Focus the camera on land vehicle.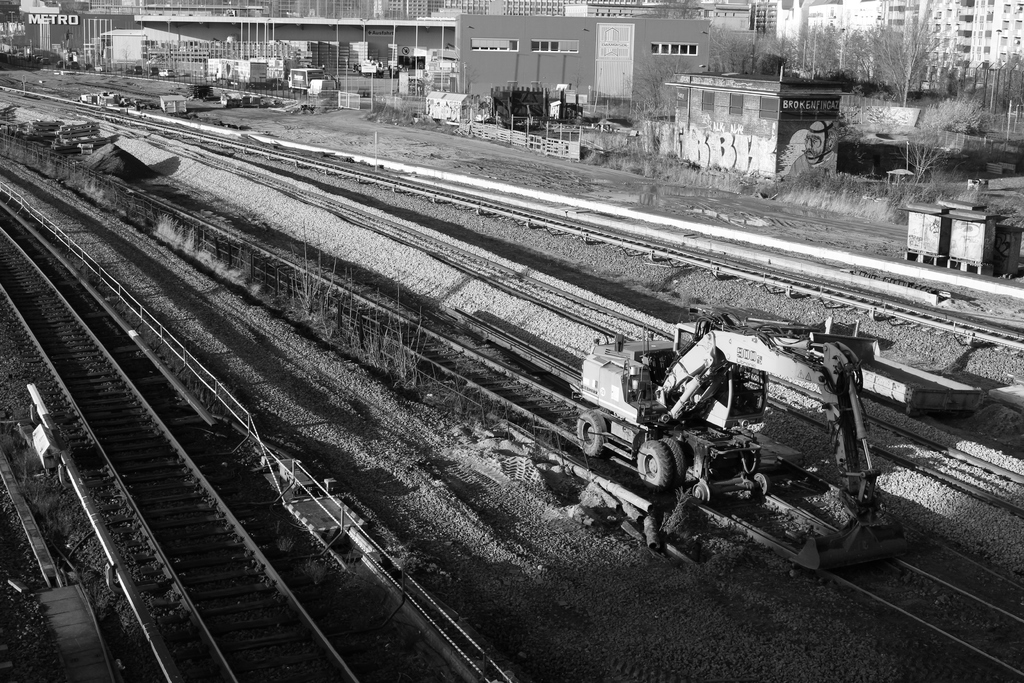
Focus region: (x1=157, y1=66, x2=176, y2=78).
